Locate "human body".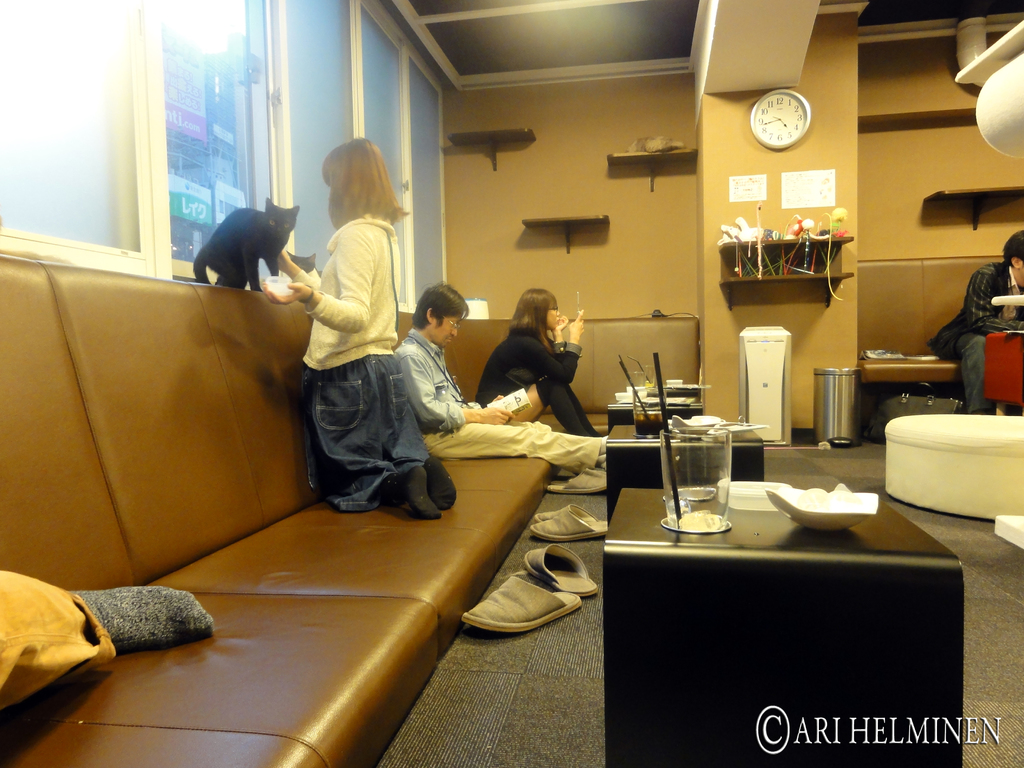
Bounding box: [x1=259, y1=212, x2=460, y2=516].
